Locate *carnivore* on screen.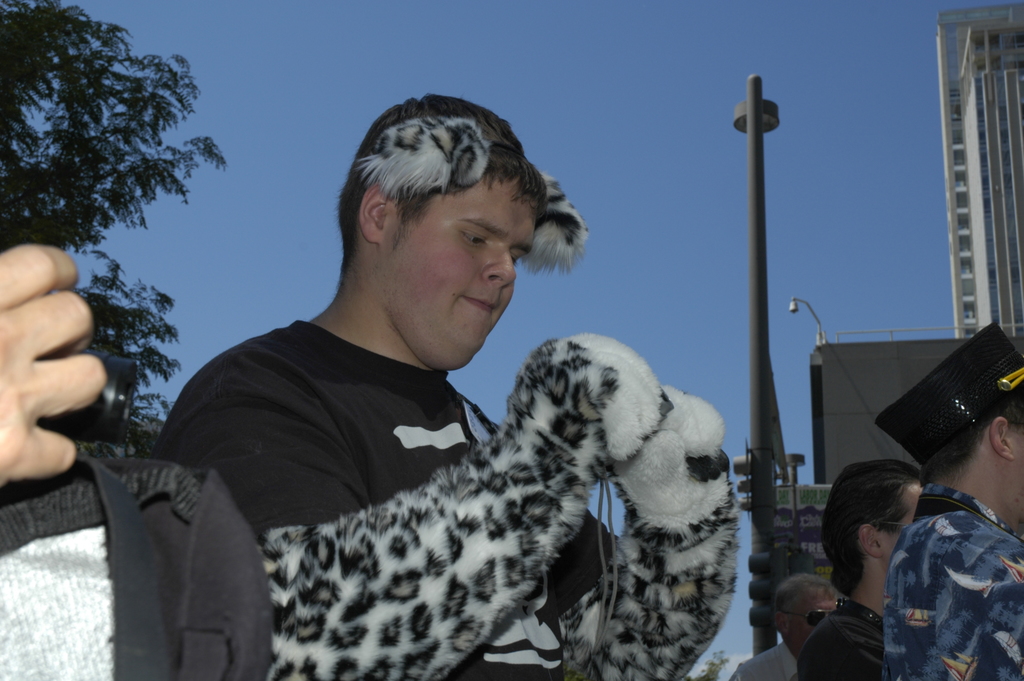
On screen at [x1=145, y1=93, x2=731, y2=680].
